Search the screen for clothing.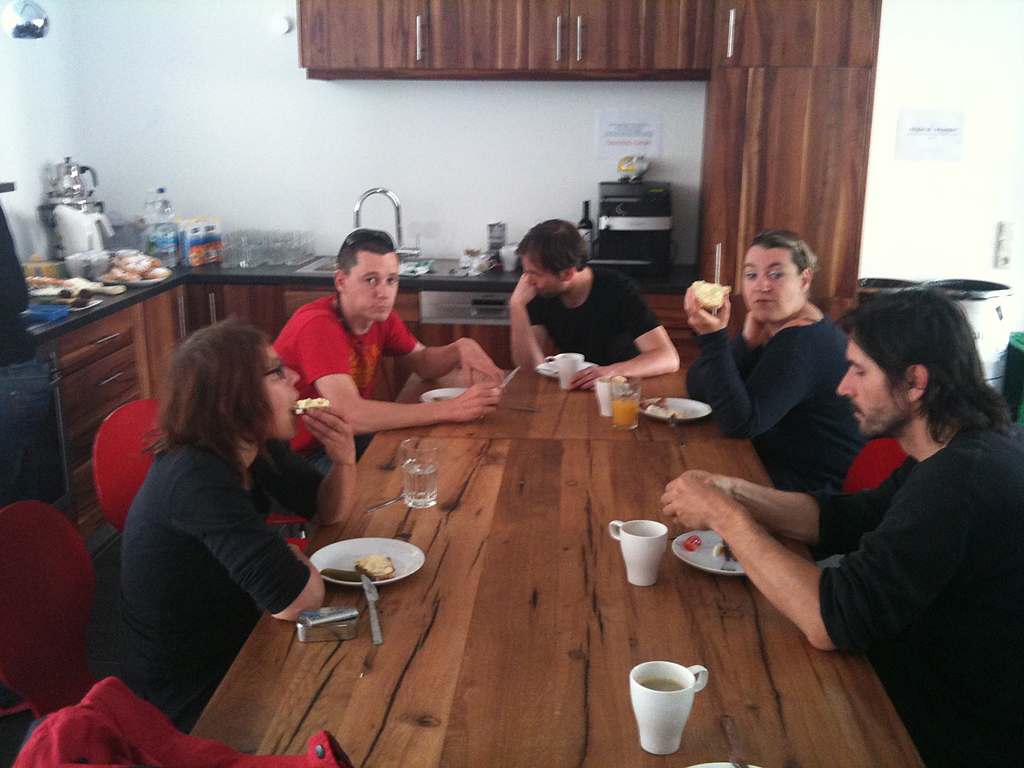
Found at <box>684,308,881,500</box>.
